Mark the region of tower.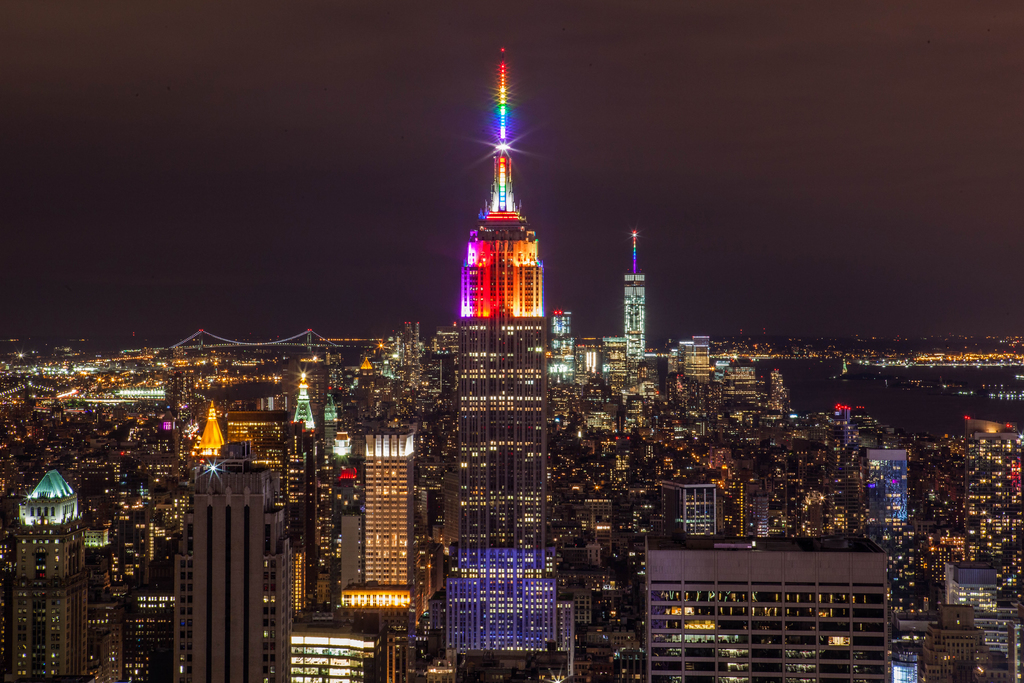
Region: <bbox>440, 54, 570, 682</bbox>.
